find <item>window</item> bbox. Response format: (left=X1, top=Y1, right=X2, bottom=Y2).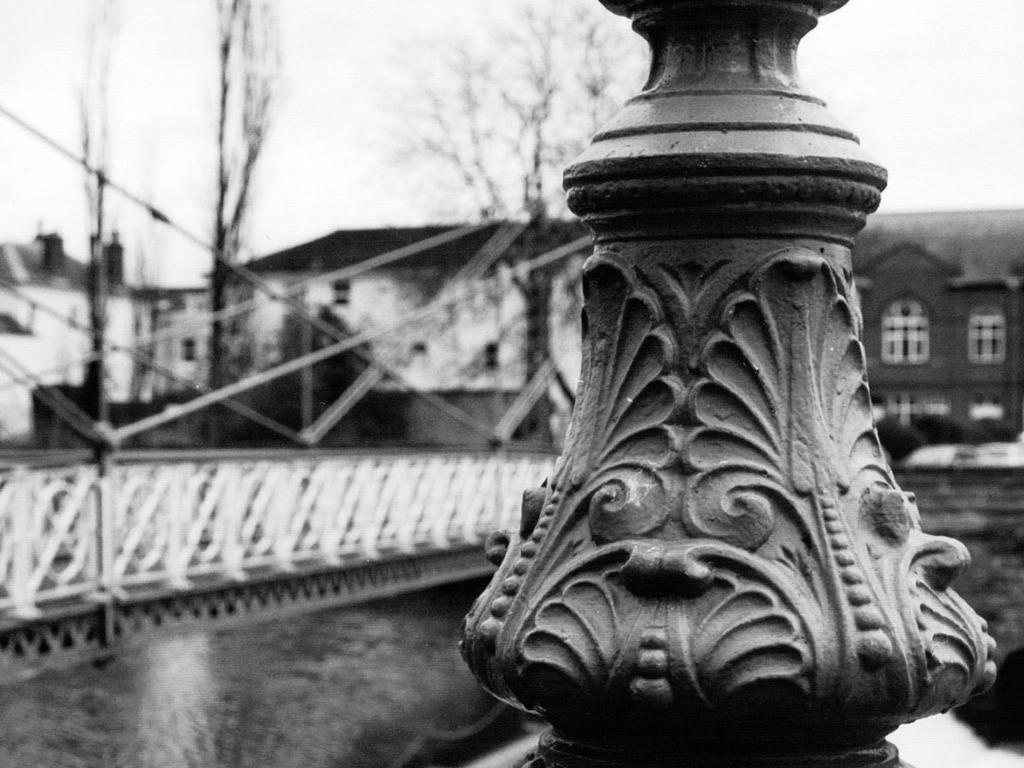
(left=172, top=323, right=205, bottom=365).
